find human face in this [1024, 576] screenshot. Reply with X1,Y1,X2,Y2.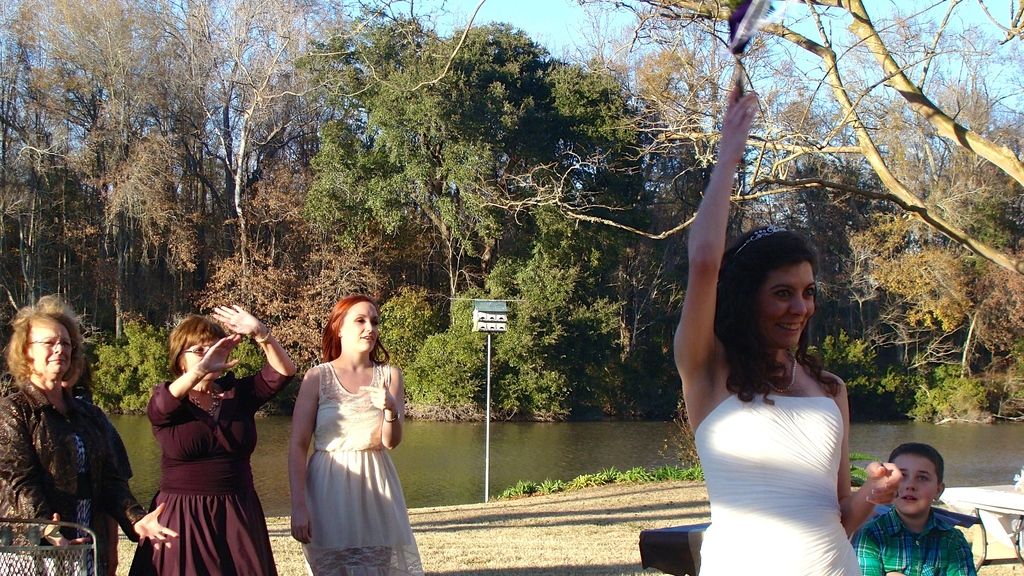
758,260,817,346.
